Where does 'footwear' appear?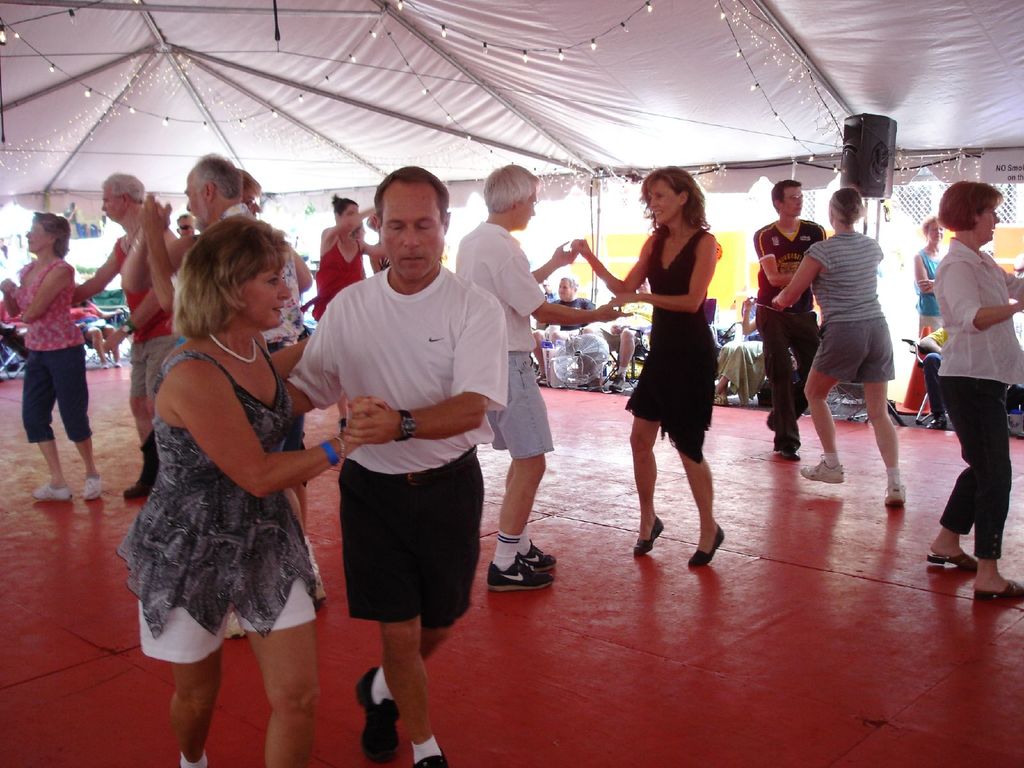
Appears at left=412, top=746, right=447, bottom=767.
